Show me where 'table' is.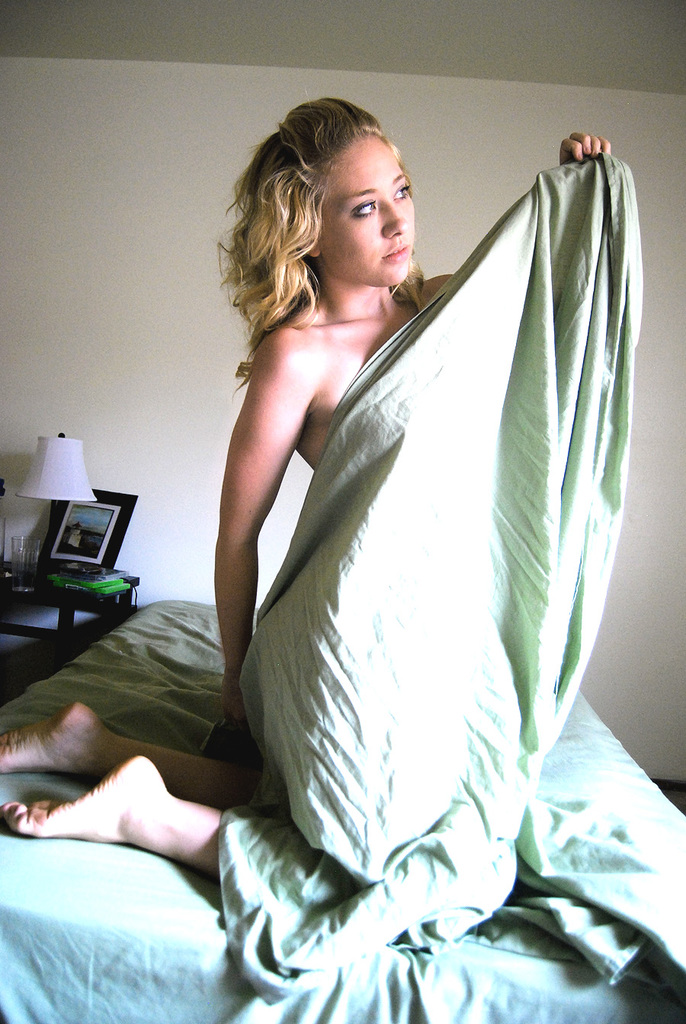
'table' is at 0 557 143 673.
